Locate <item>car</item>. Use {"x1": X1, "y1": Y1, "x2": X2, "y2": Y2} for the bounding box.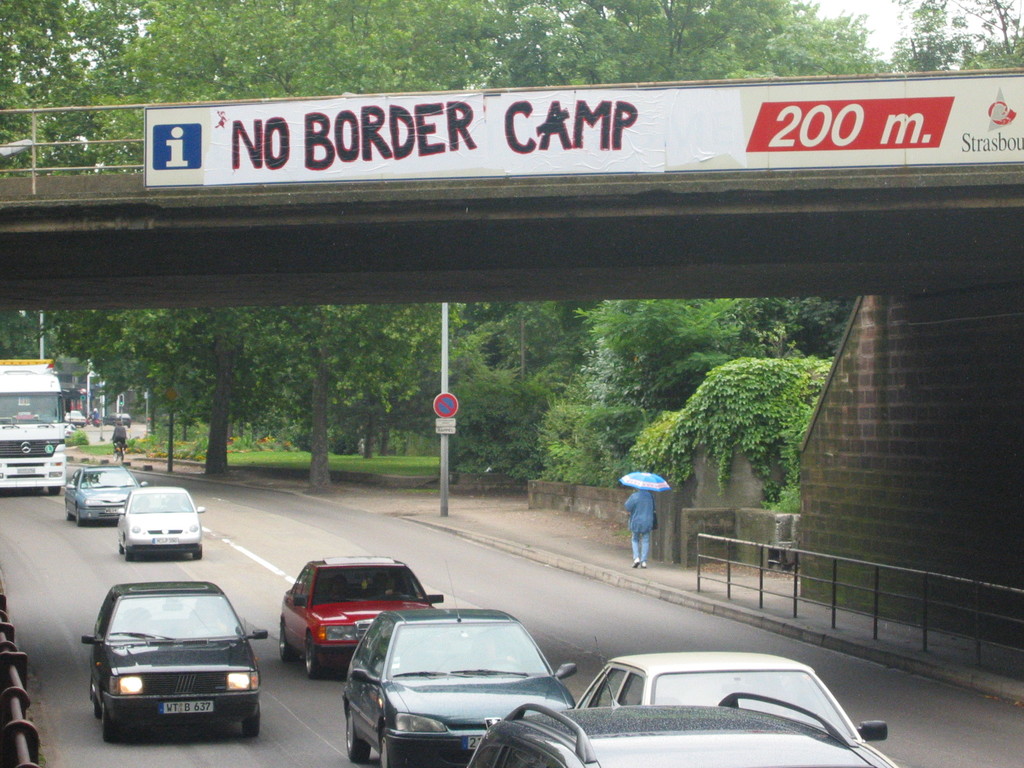
{"x1": 122, "y1": 484, "x2": 207, "y2": 561}.
